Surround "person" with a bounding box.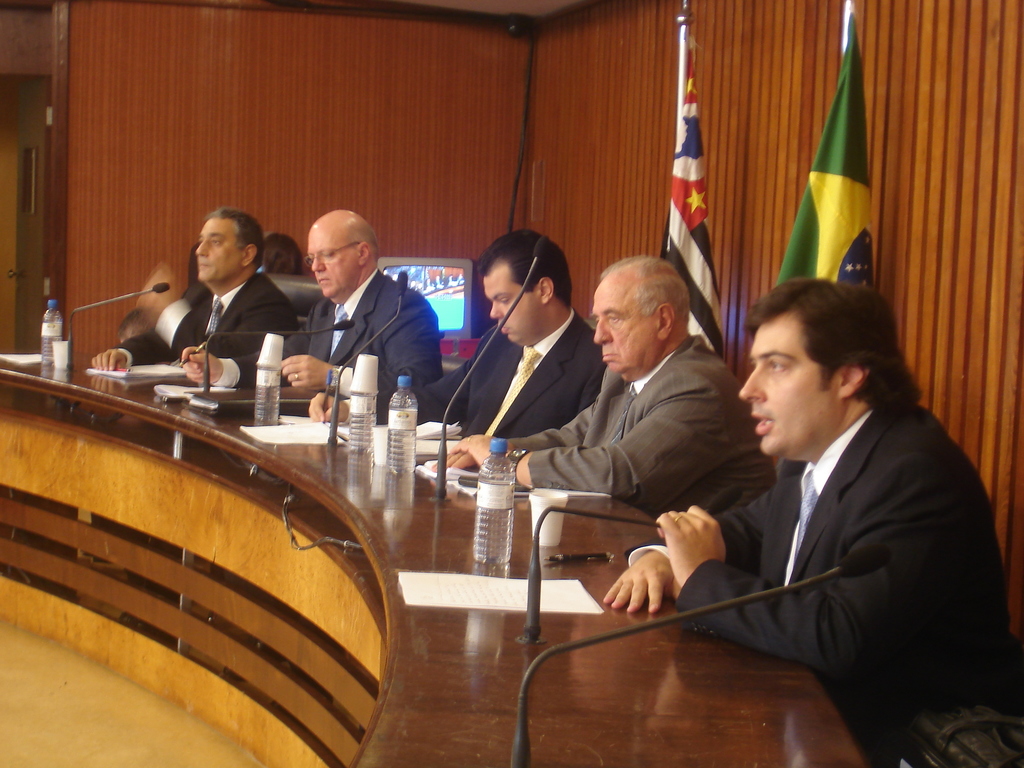
312:221:611:470.
